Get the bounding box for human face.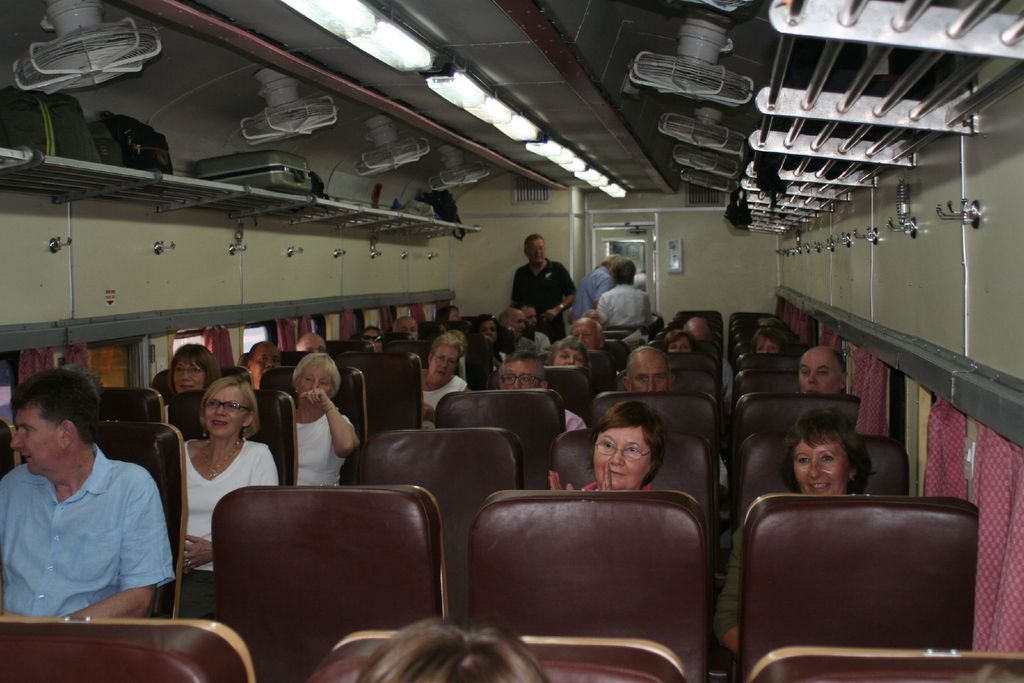
locate(171, 344, 205, 393).
